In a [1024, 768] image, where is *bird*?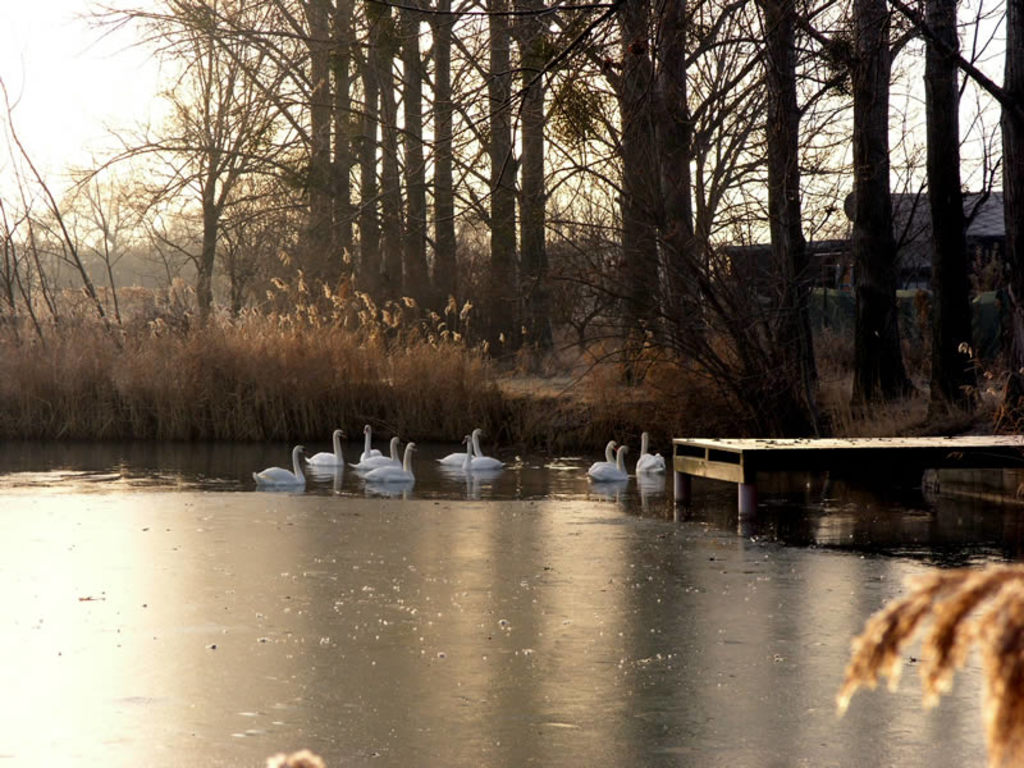
l=461, t=424, r=508, b=476.
